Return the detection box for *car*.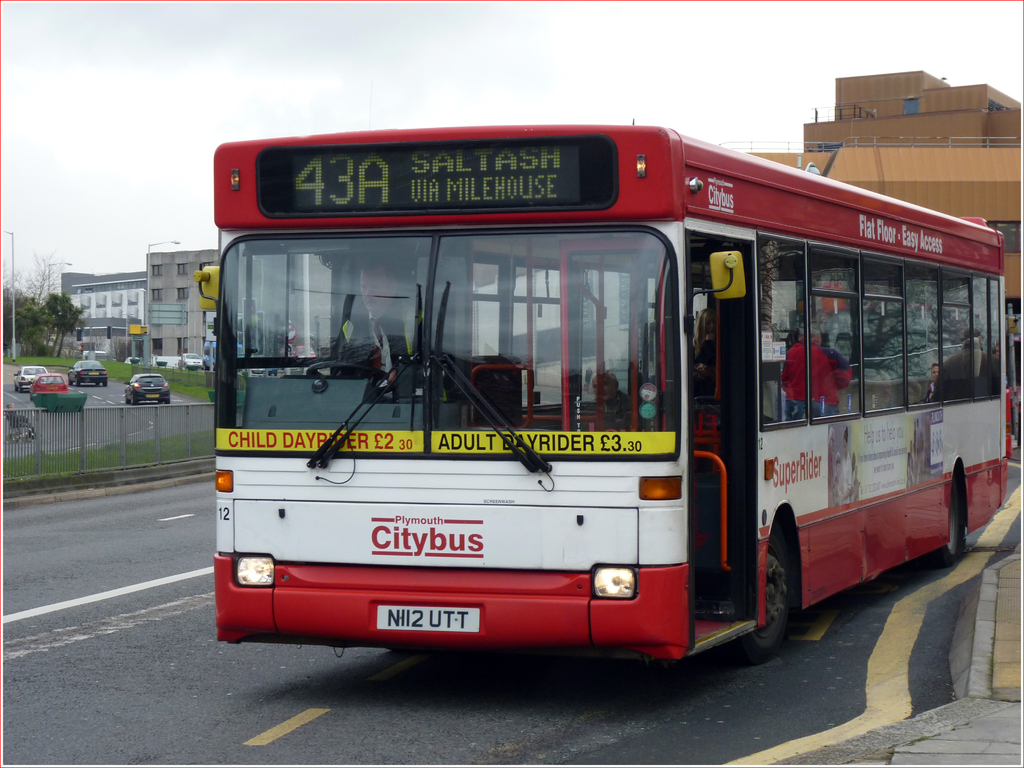
(127,372,170,404).
